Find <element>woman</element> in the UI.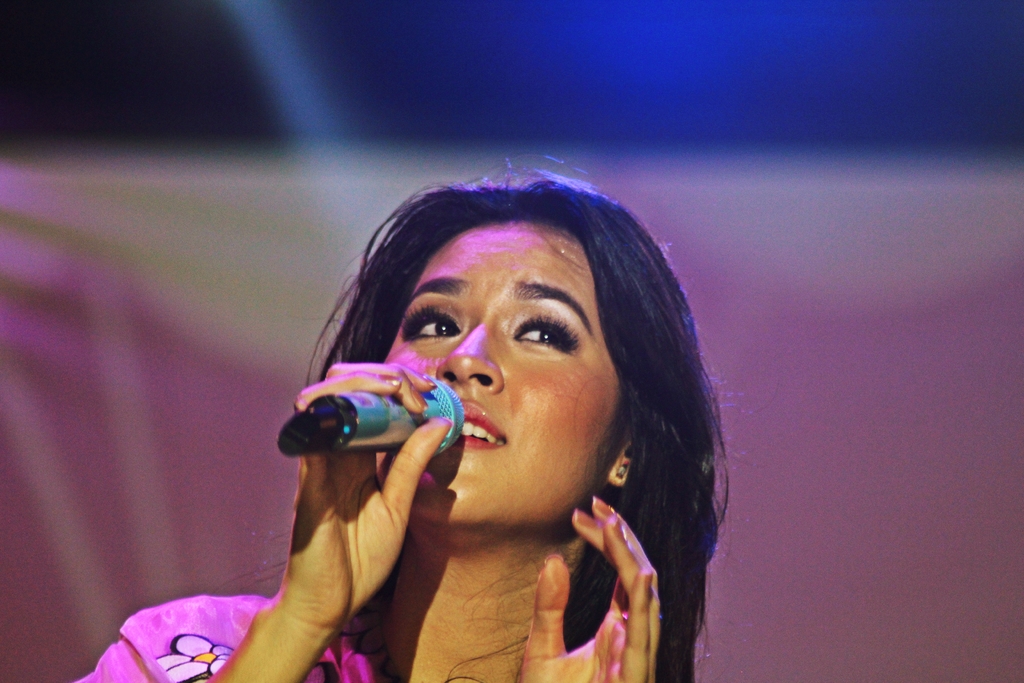
UI element at l=200, t=151, r=760, b=682.
